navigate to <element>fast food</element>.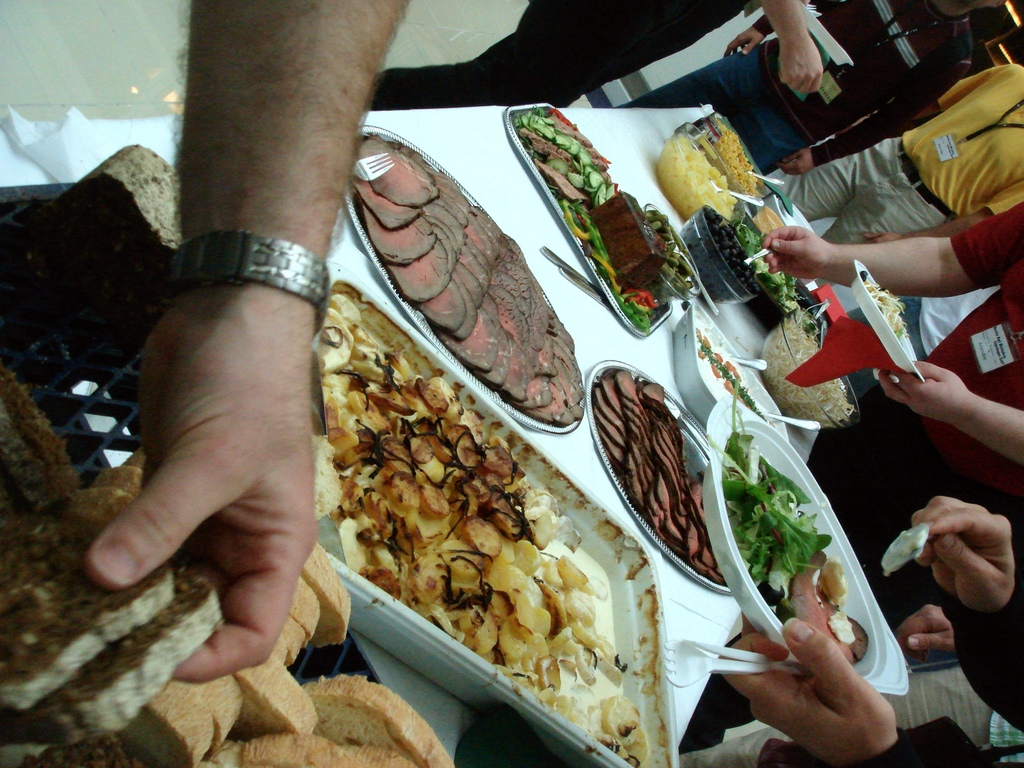
Navigation target: pyautogui.locateOnScreen(720, 115, 756, 199).
